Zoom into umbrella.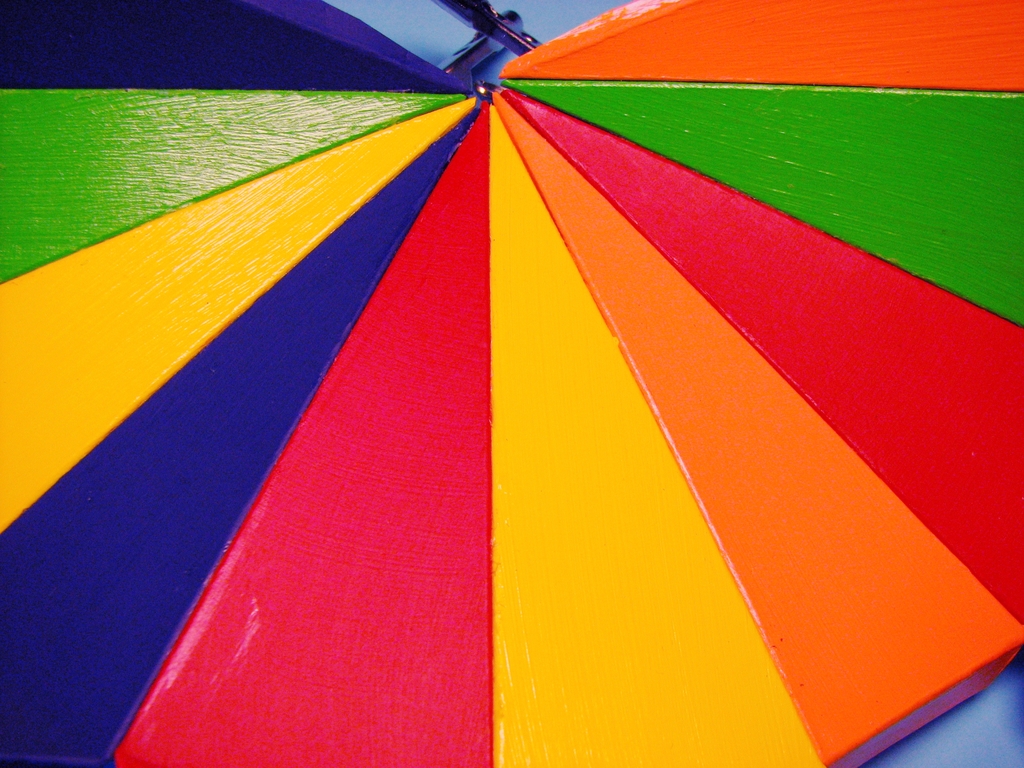
Zoom target: [x1=0, y1=0, x2=1023, y2=767].
